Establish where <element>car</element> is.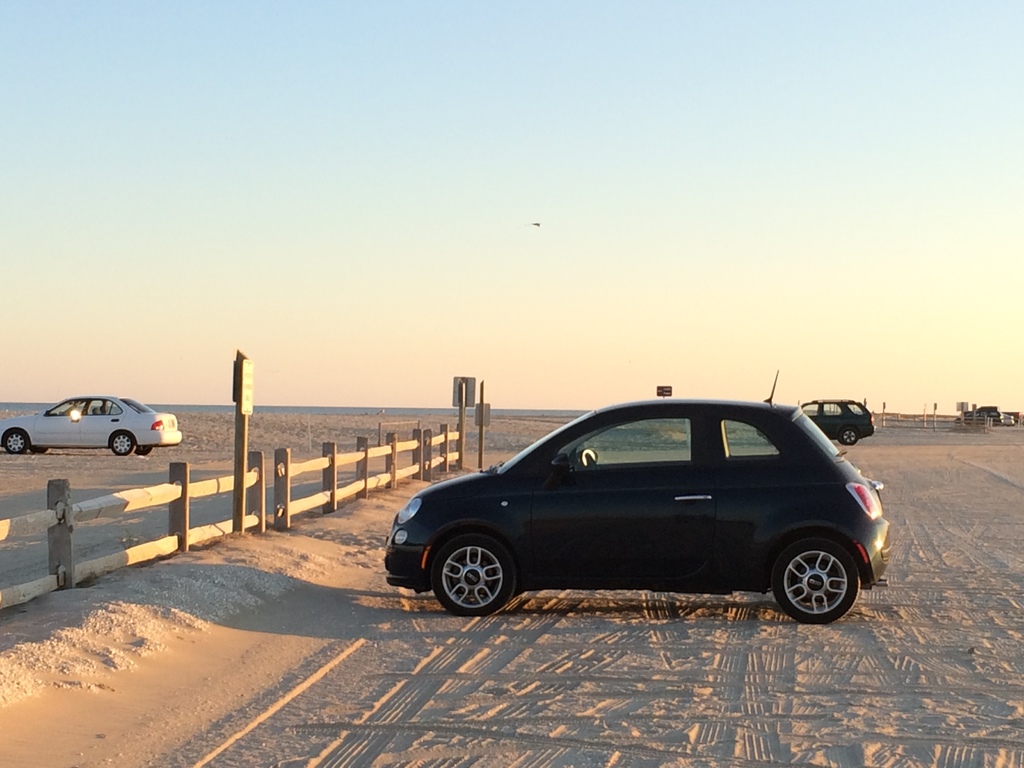
Established at BBox(968, 407, 998, 422).
